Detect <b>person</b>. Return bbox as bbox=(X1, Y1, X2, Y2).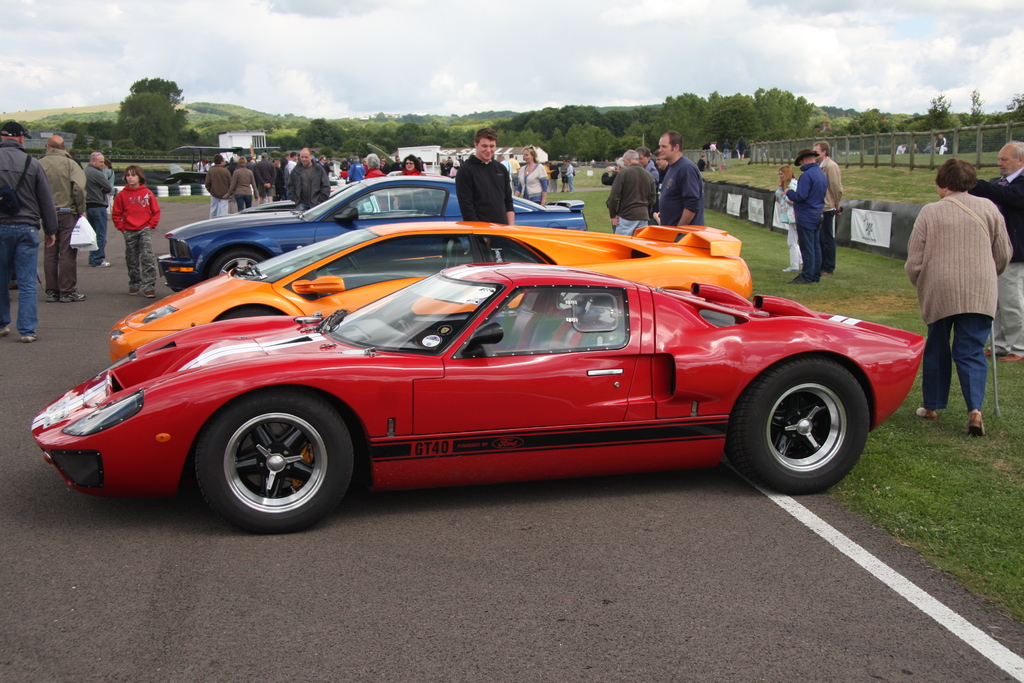
bbox=(913, 144, 920, 153).
